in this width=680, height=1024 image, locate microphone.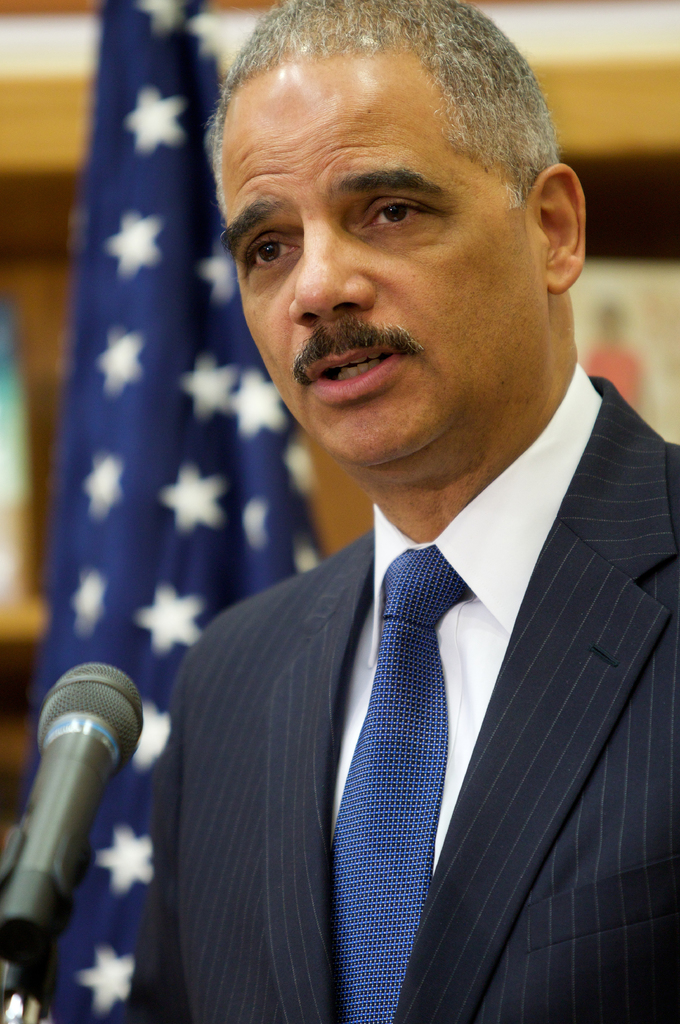
Bounding box: bbox=[18, 663, 159, 901].
